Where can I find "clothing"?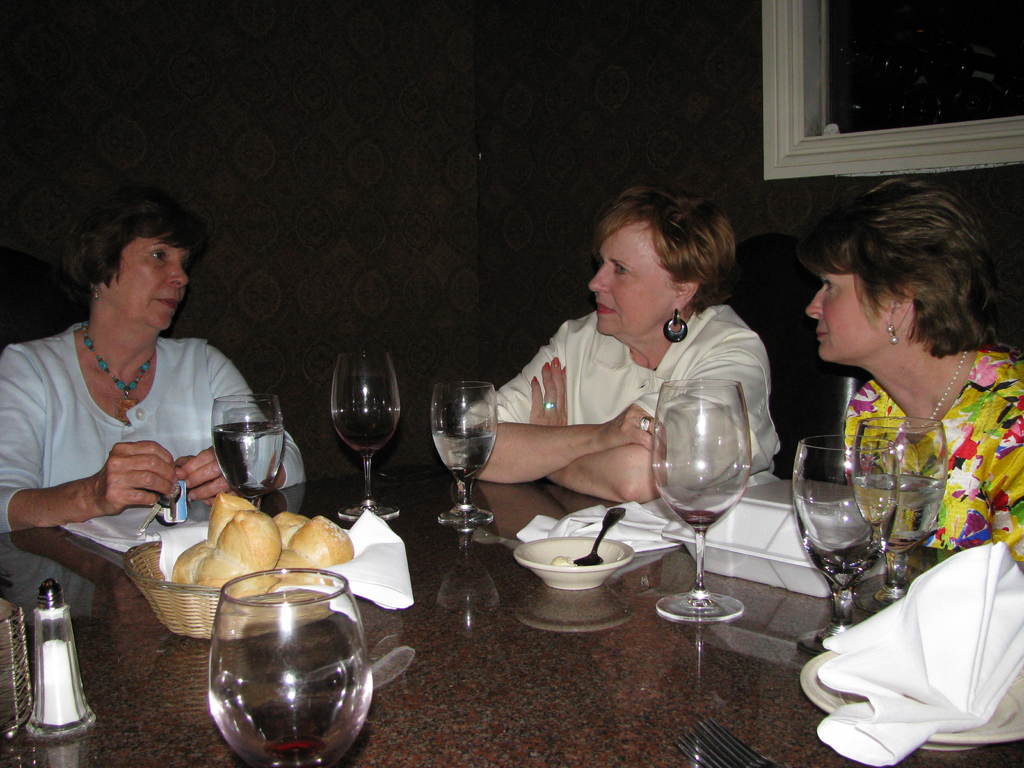
You can find it at <bbox>456, 307, 787, 495</bbox>.
